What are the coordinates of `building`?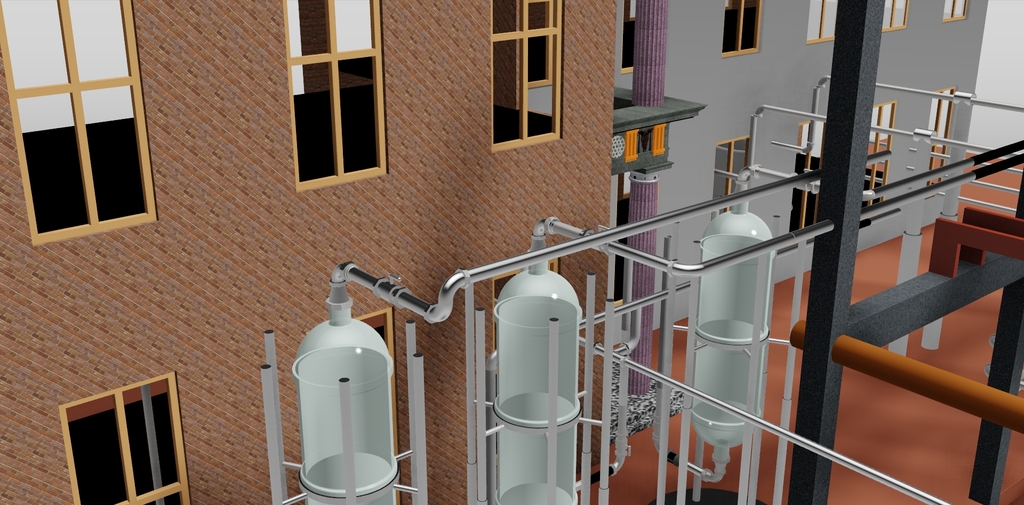
x1=0, y1=0, x2=1023, y2=504.
